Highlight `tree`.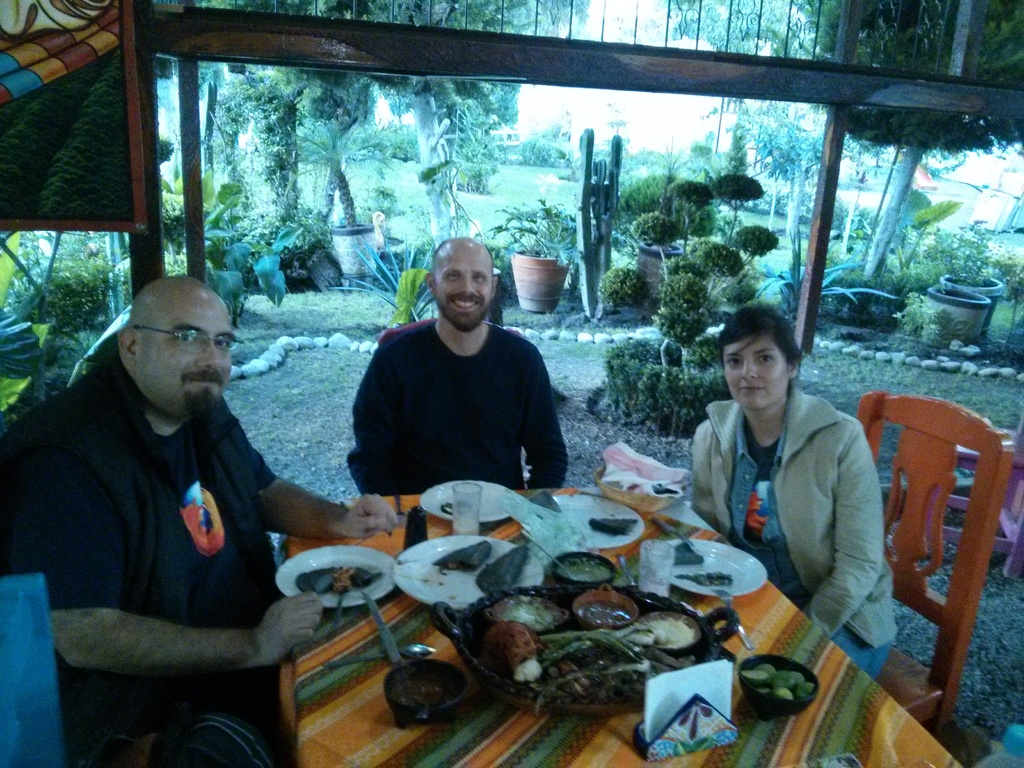
Highlighted region: (0,241,128,355).
